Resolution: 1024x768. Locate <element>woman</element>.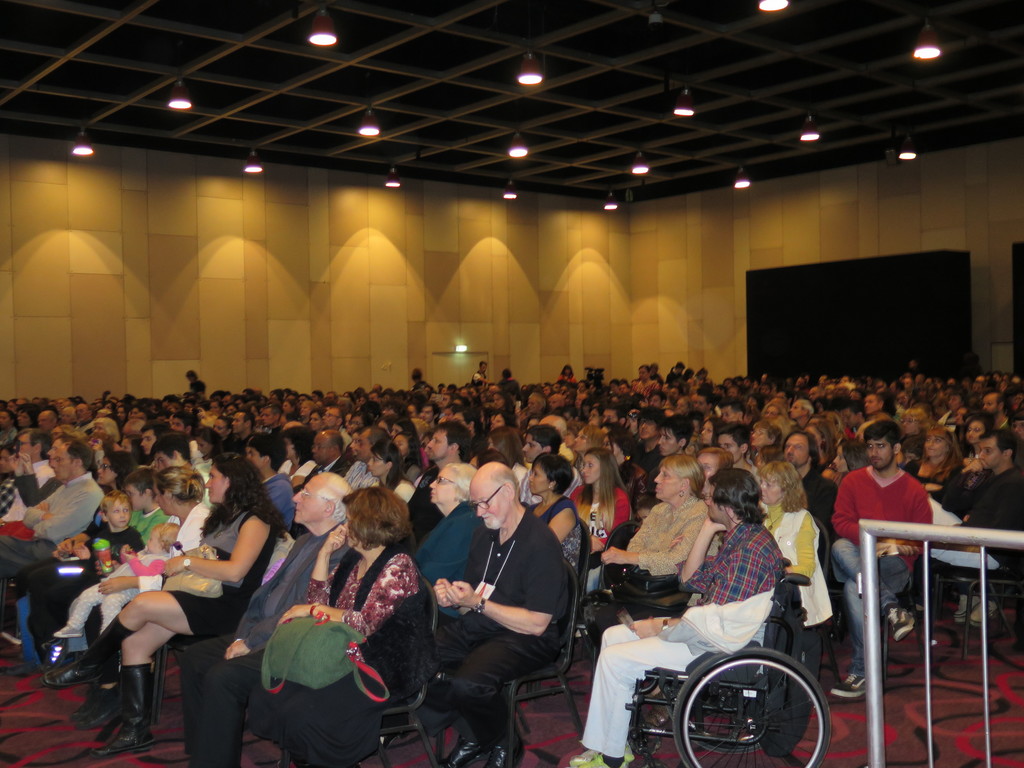
277,432,313,494.
